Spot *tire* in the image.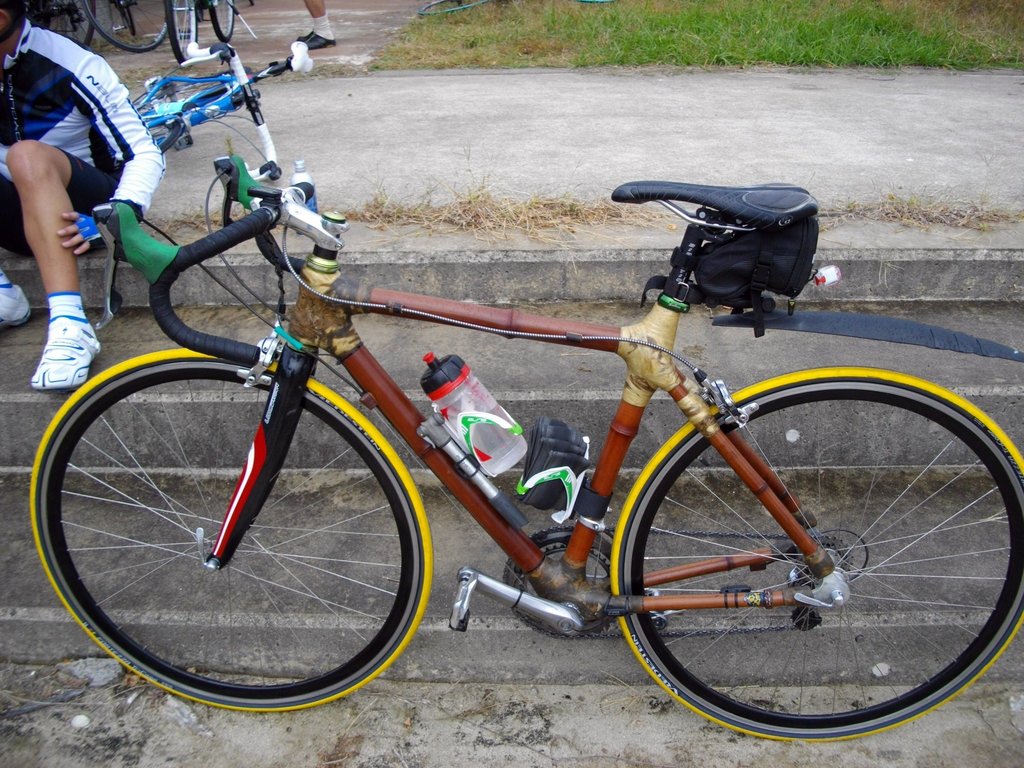
*tire* found at <bbox>606, 365, 1023, 742</bbox>.
